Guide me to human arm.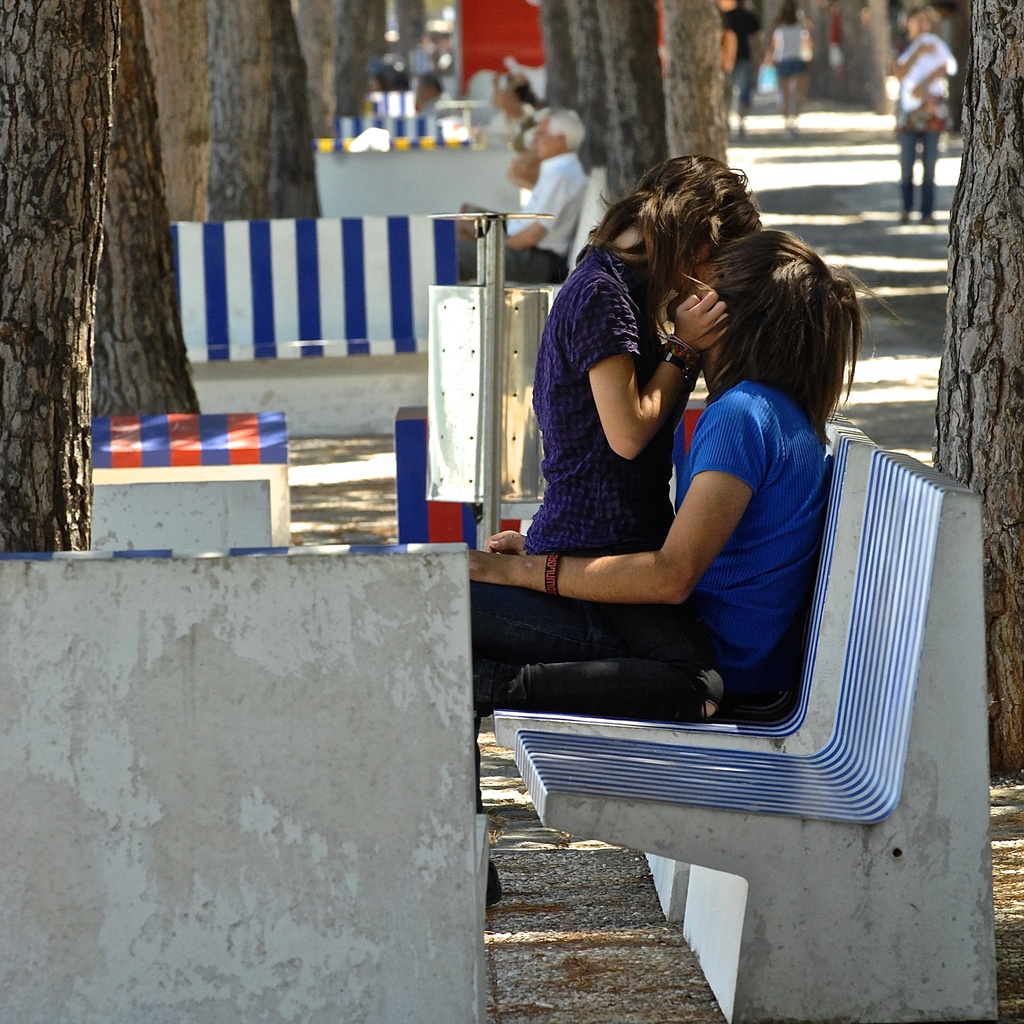
Guidance: BBox(464, 391, 776, 611).
